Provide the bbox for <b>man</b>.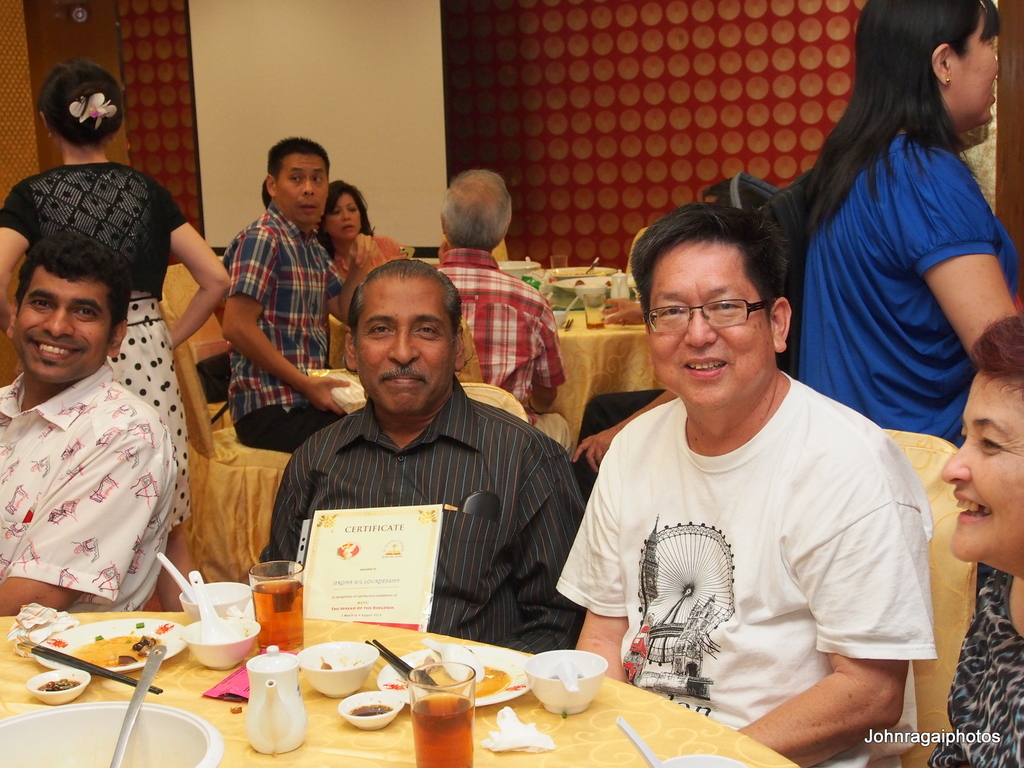
[left=254, top=260, right=588, bottom=653].
